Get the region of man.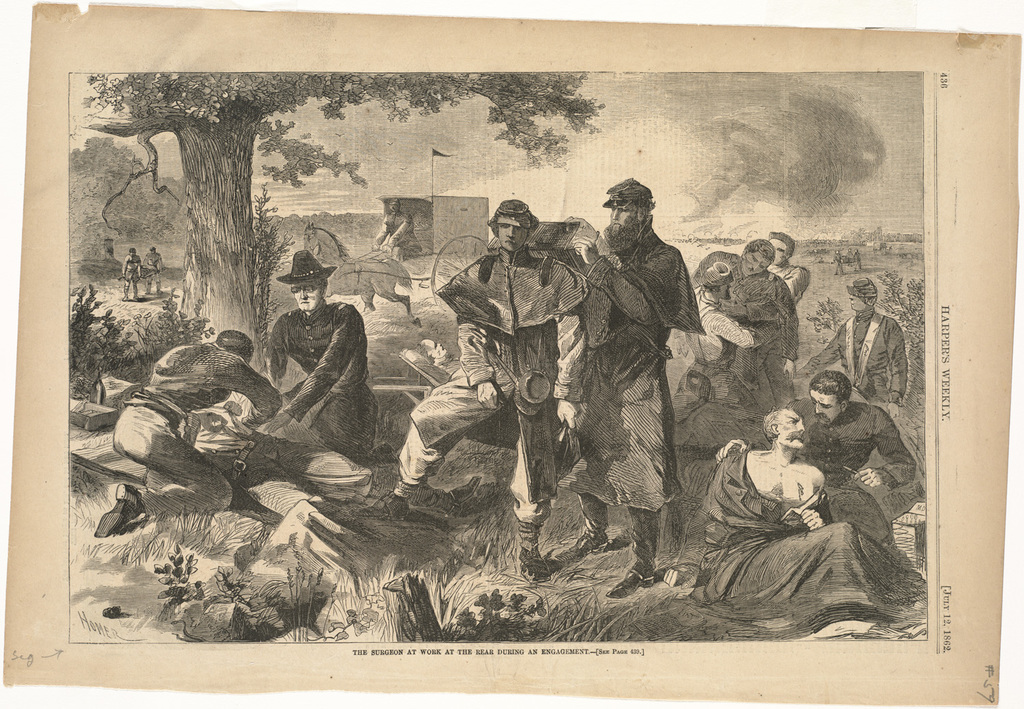
box(384, 198, 562, 575).
